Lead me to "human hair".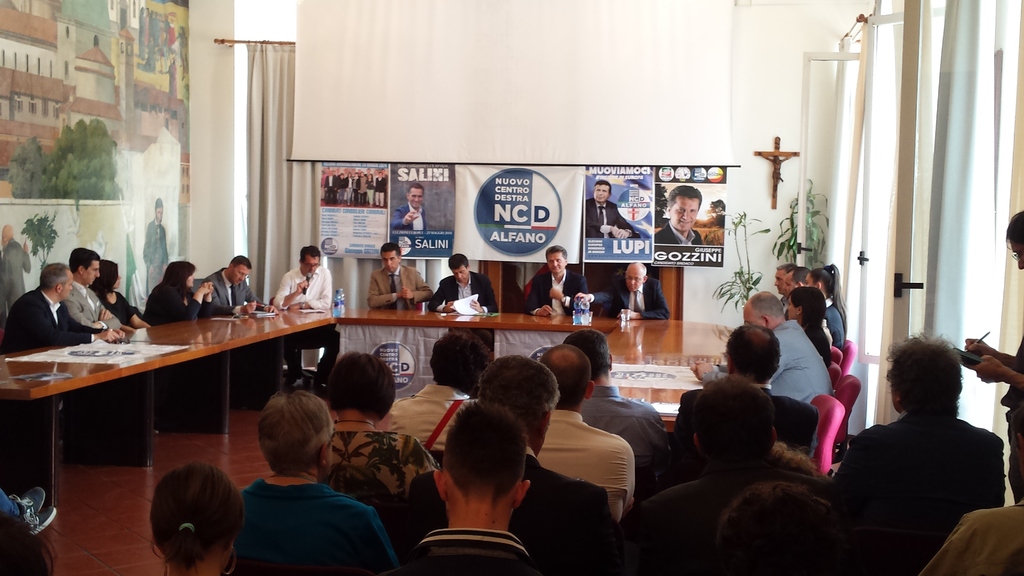
Lead to box(808, 262, 849, 330).
